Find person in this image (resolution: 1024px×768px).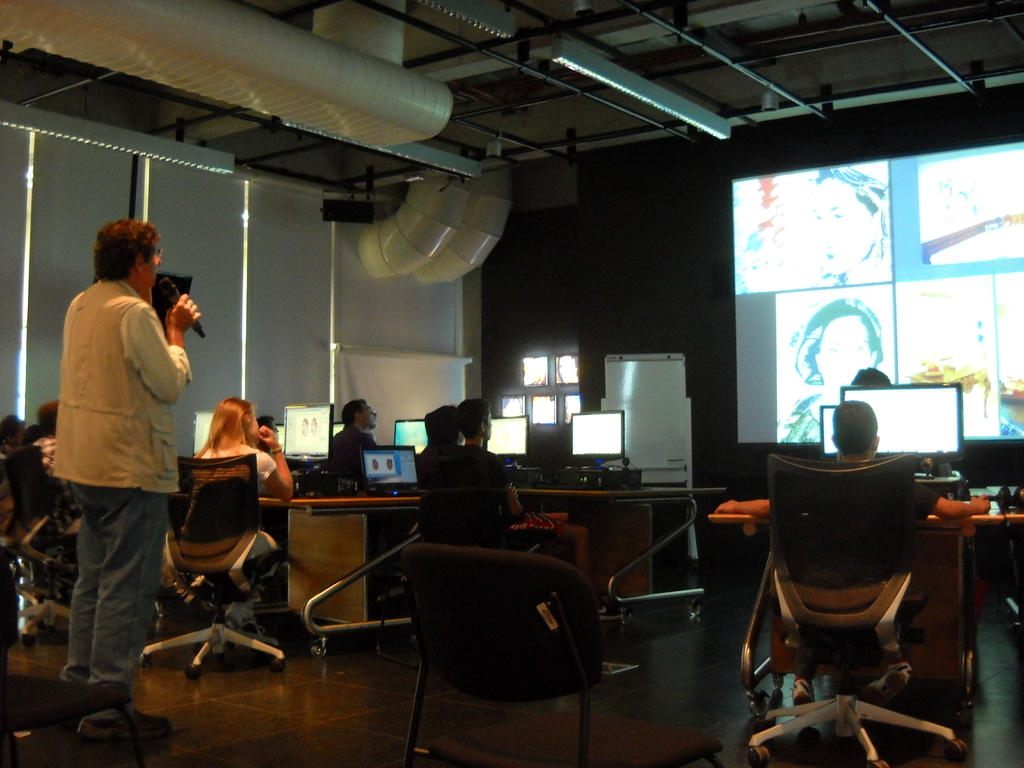
433/388/565/559.
